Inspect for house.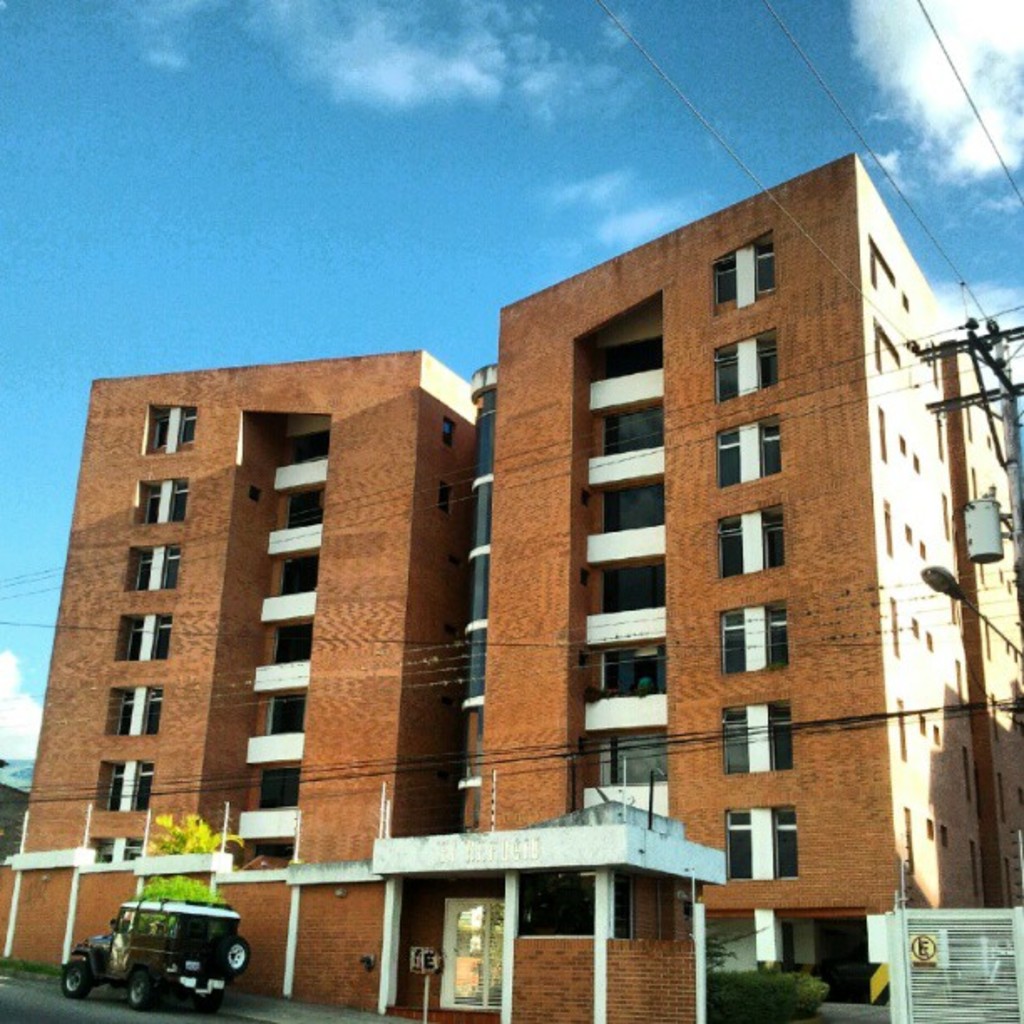
Inspection: 35/164/1017/1023.
